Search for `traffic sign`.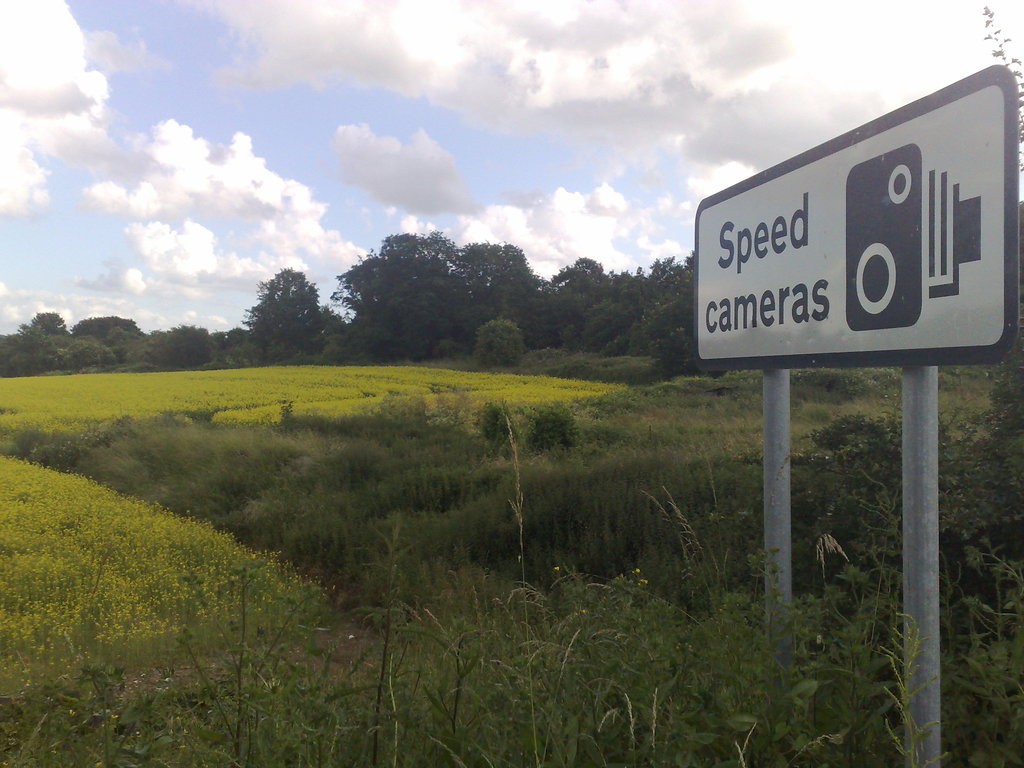
Found at crop(692, 58, 1019, 374).
